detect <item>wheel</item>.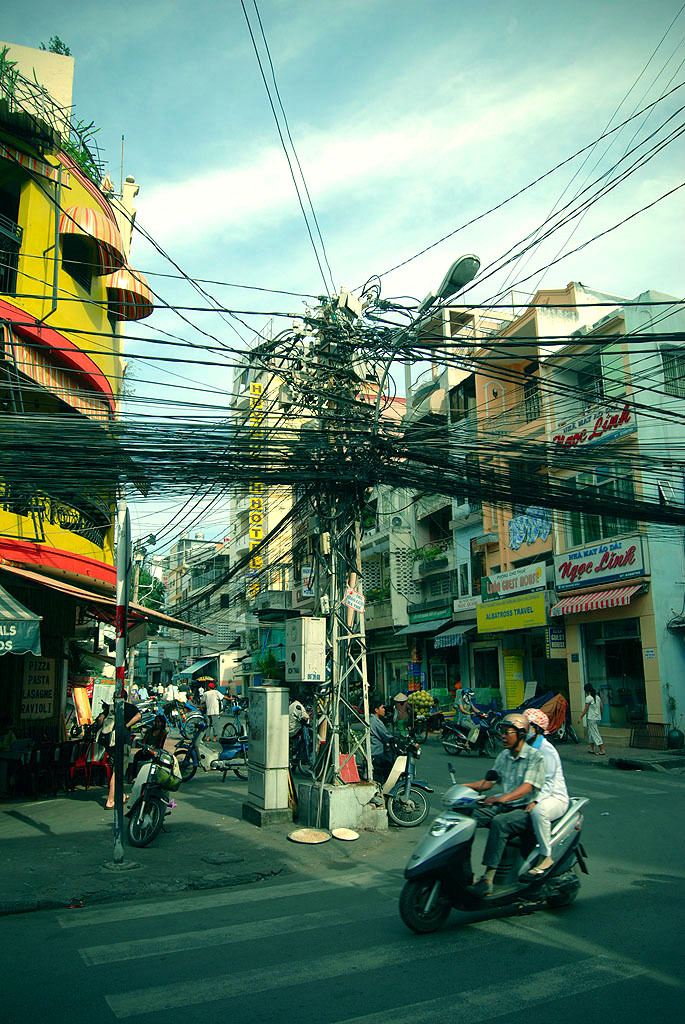
Detected at {"x1": 485, "y1": 735, "x2": 505, "y2": 760}.
